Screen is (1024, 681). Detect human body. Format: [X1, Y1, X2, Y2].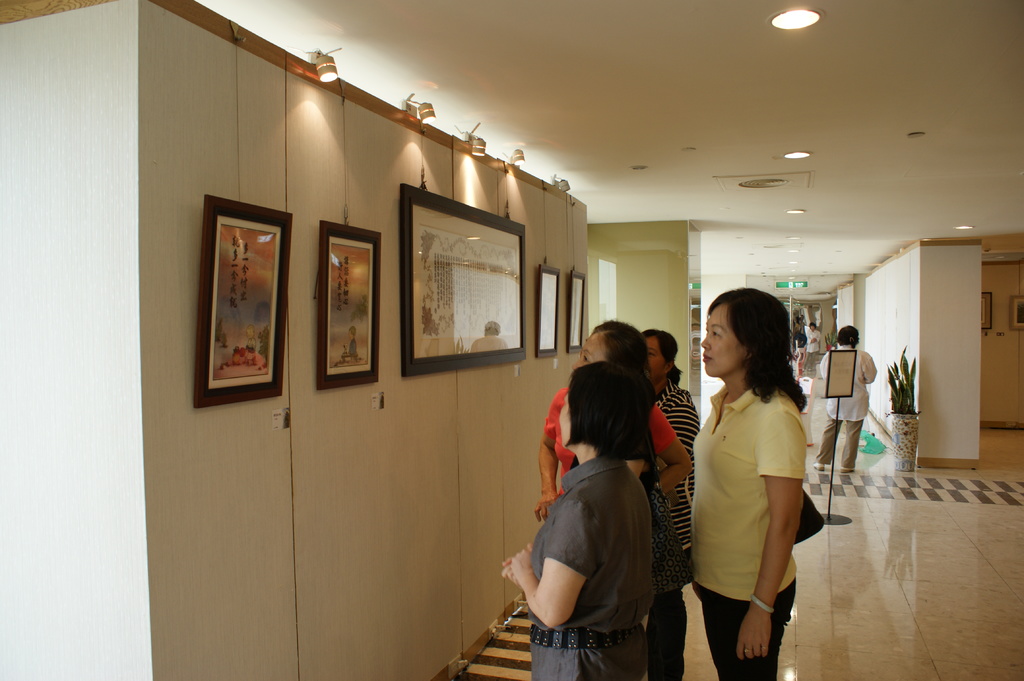
[652, 383, 712, 680].
